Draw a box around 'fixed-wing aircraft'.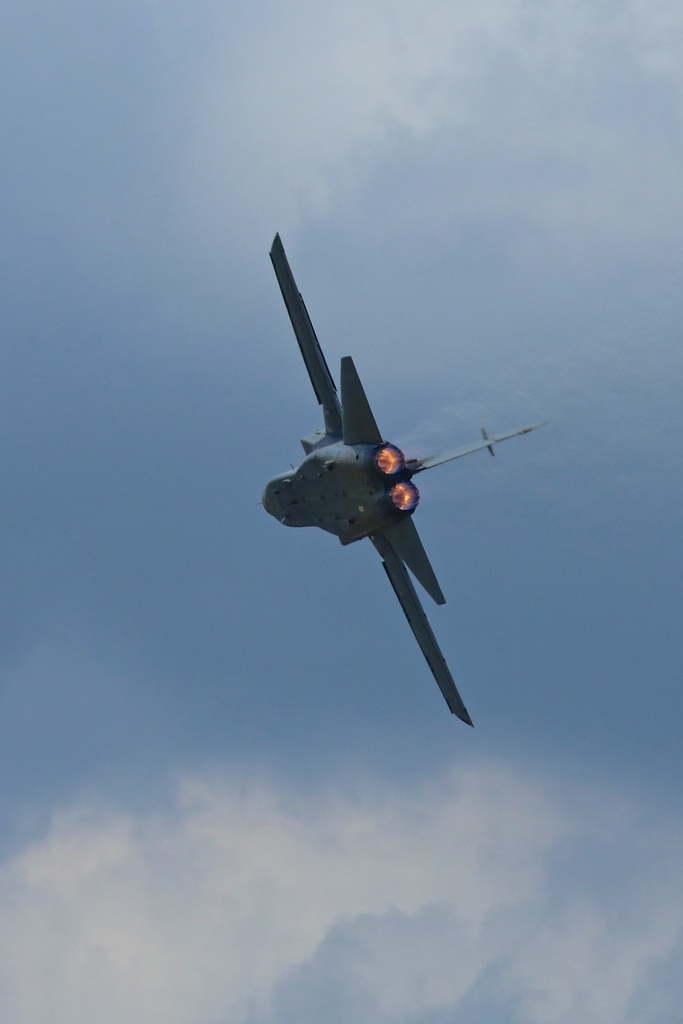
left=255, top=233, right=561, bottom=735.
